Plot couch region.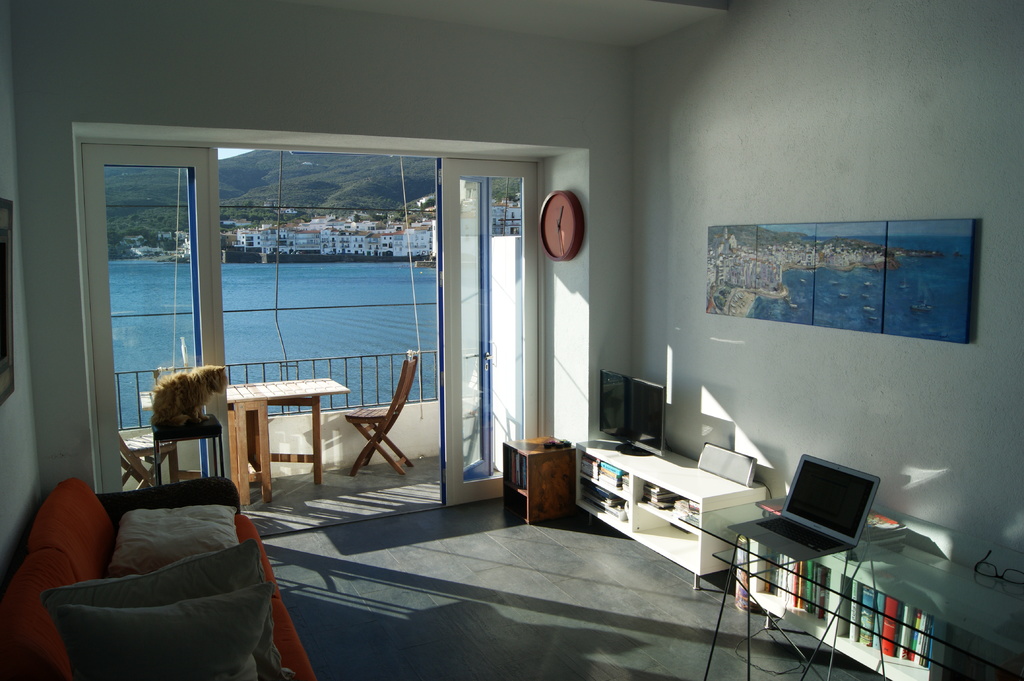
Plotted at 0 438 337 680.
